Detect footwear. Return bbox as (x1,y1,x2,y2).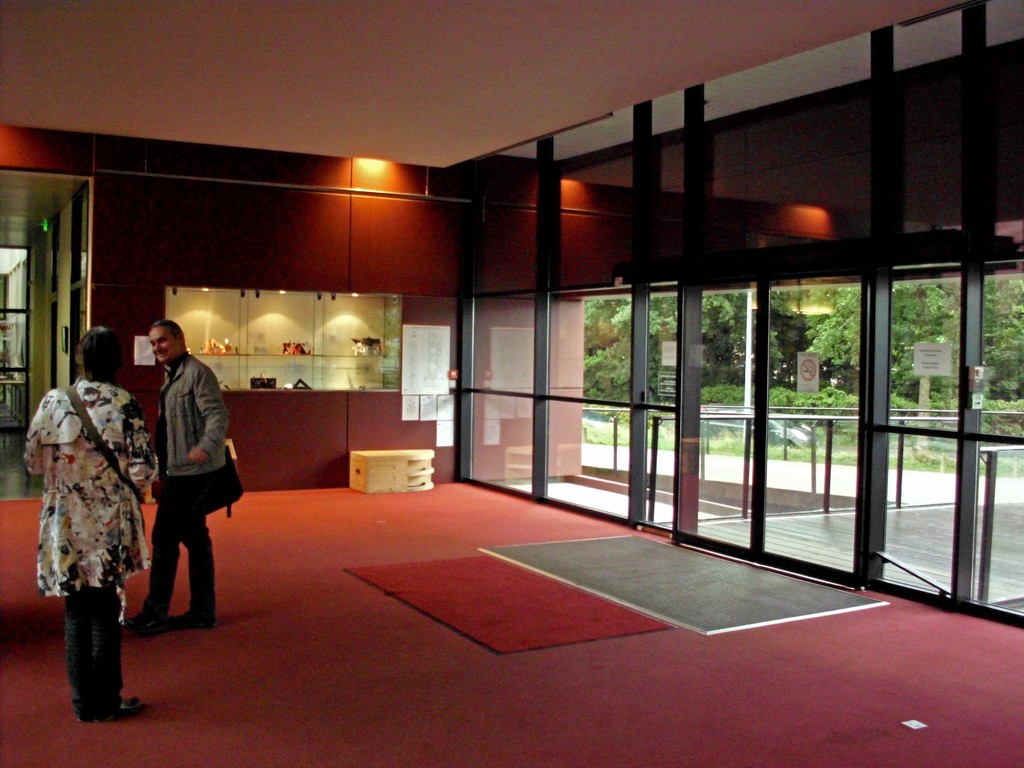
(124,607,162,632).
